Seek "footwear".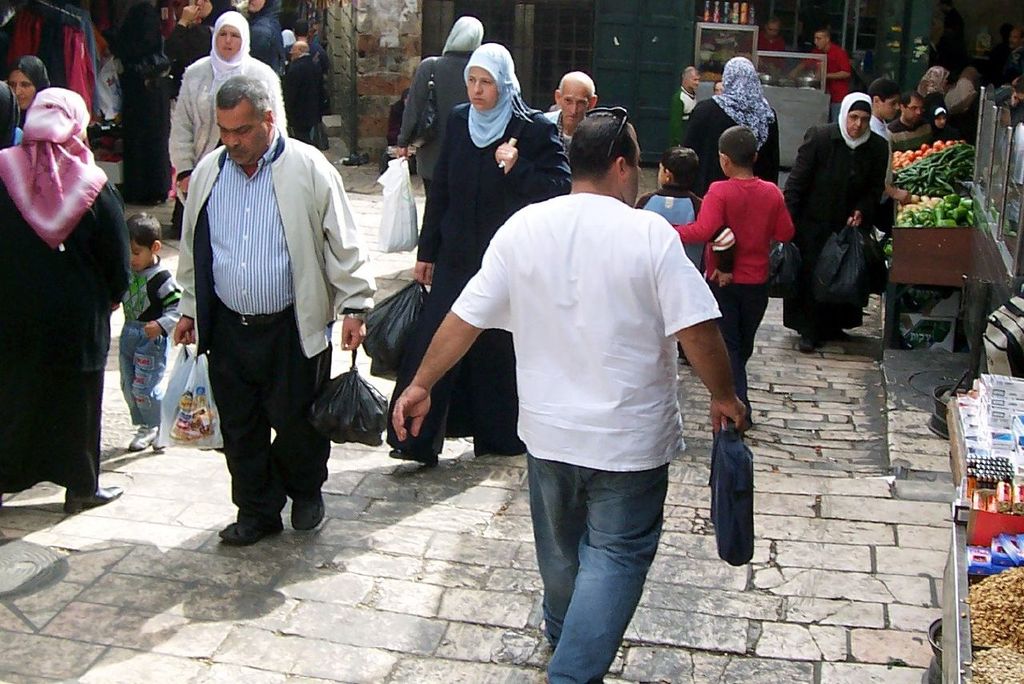
127,422,156,450.
